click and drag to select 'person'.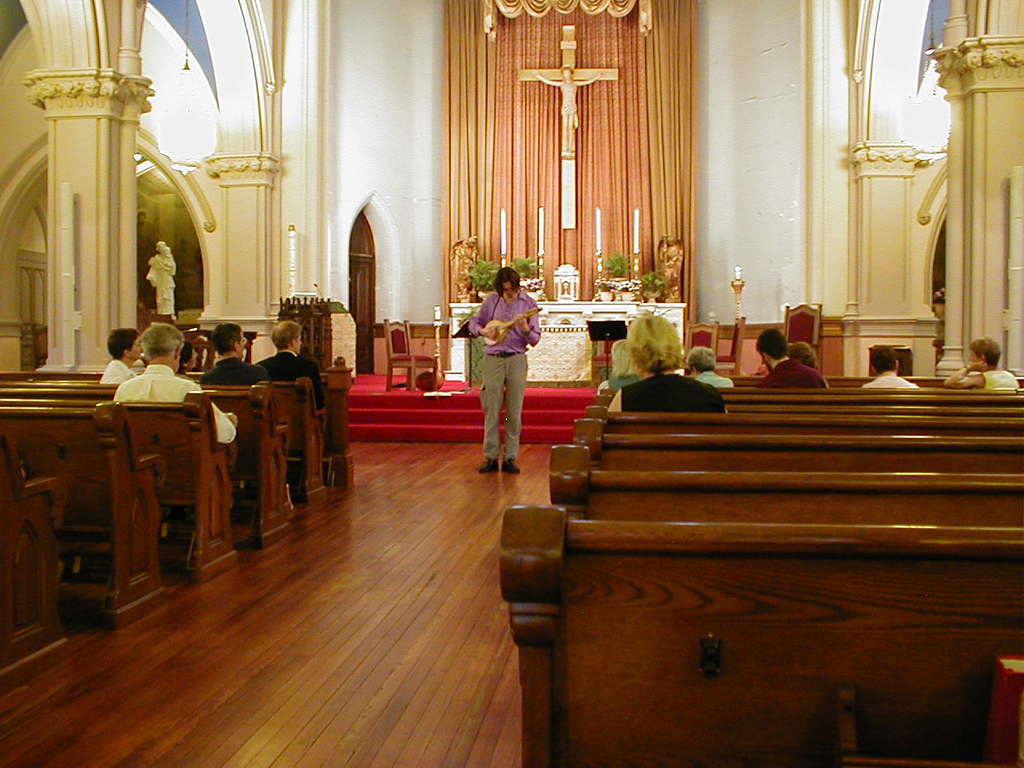
Selection: [114,326,231,448].
